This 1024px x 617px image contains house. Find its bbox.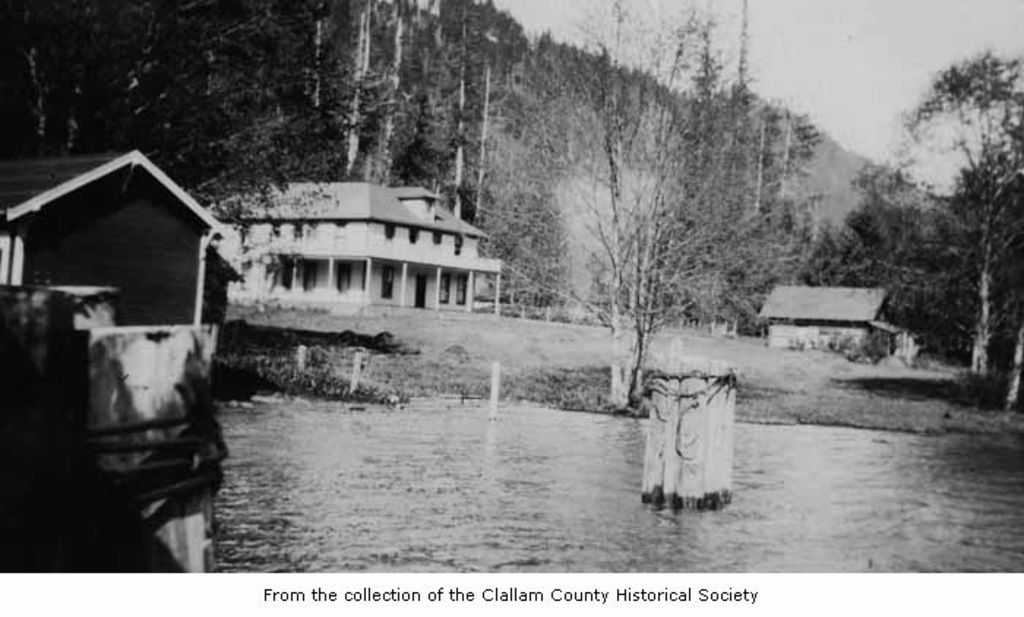
detection(0, 151, 243, 573).
